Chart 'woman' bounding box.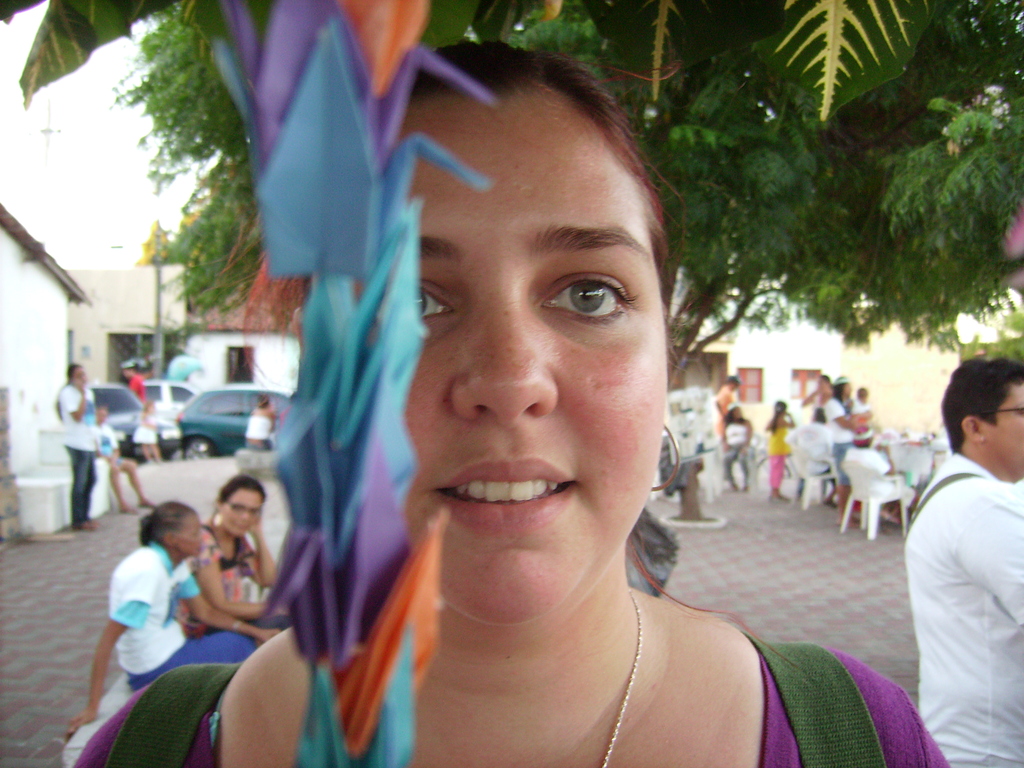
Charted: [65,504,287,739].
